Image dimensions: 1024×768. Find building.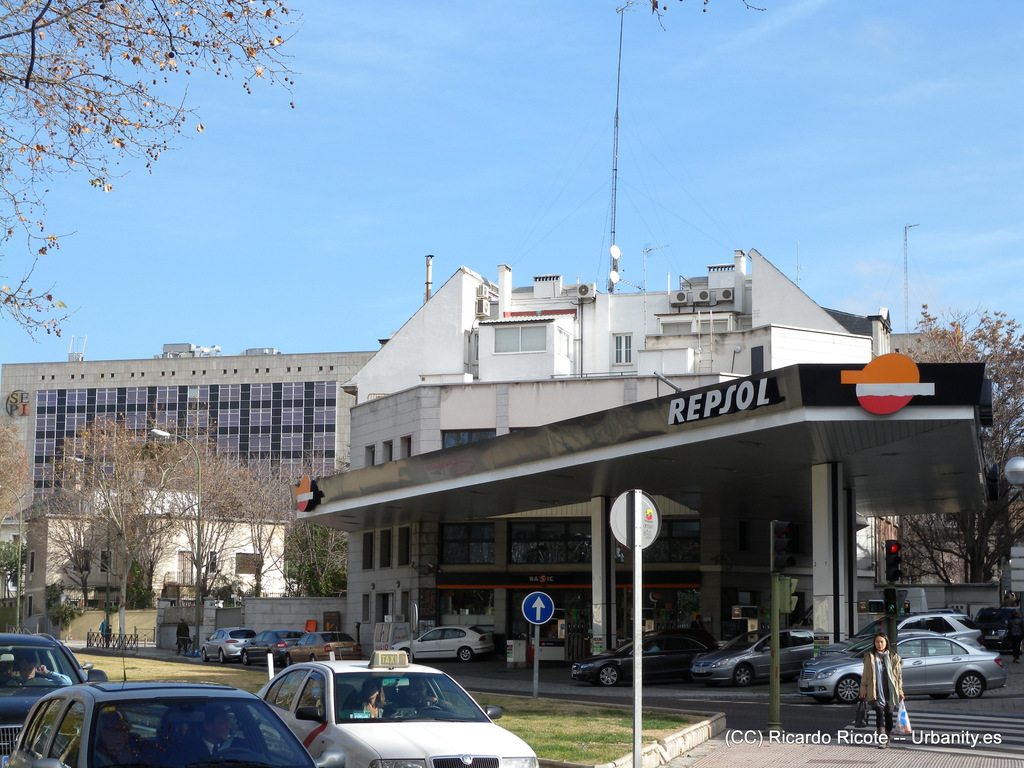
[x1=0, y1=346, x2=378, y2=515].
